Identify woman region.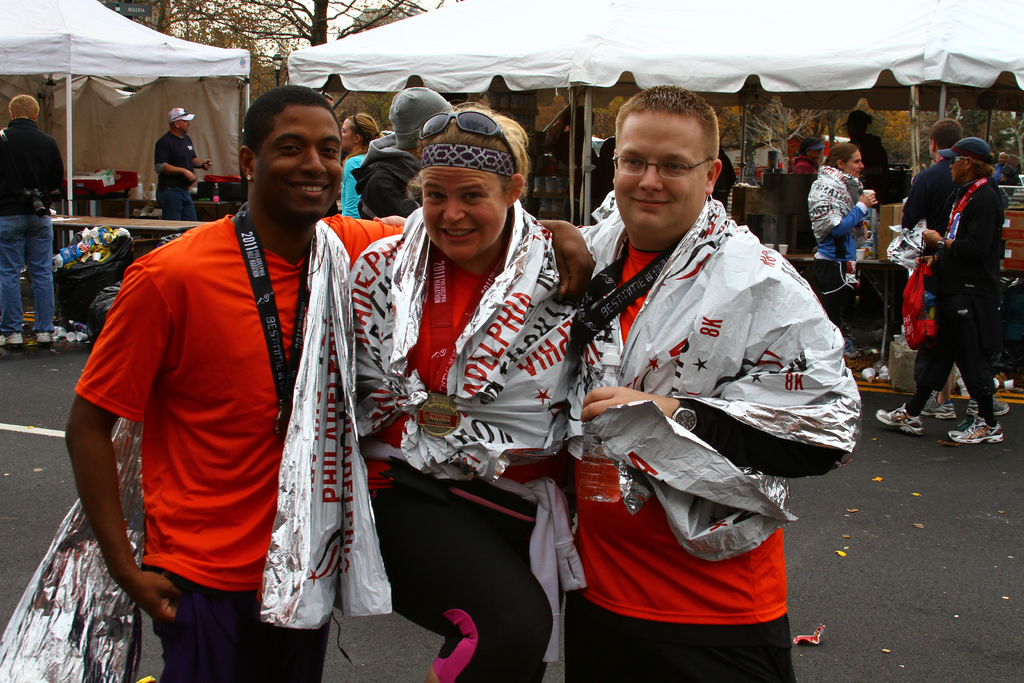
Region: left=842, top=110, right=888, bottom=215.
